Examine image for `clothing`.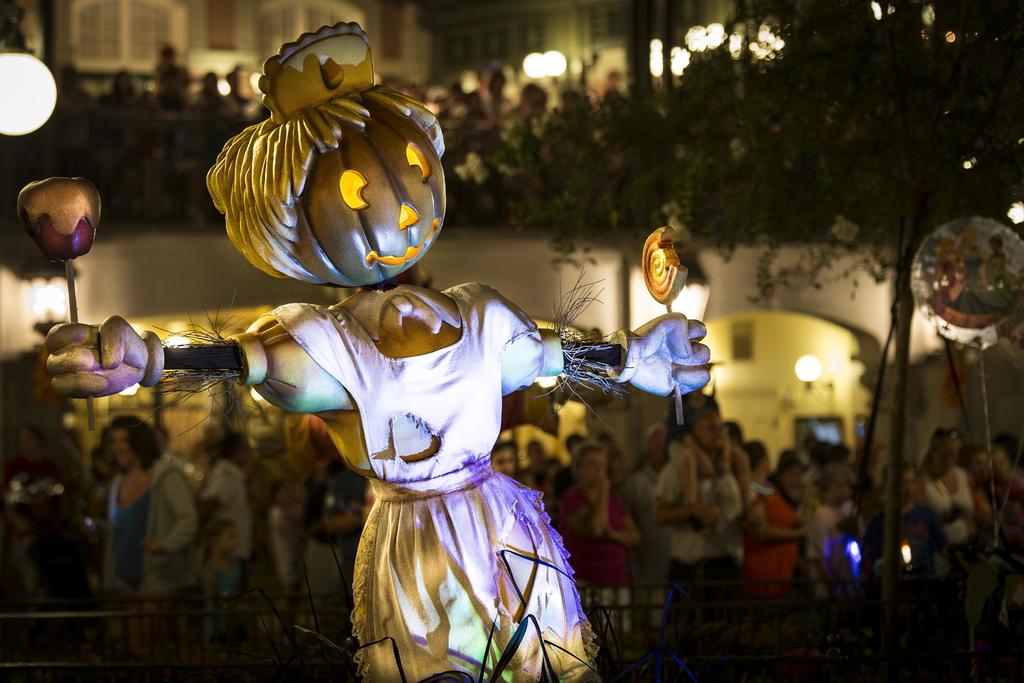
Examination result: detection(665, 436, 746, 612).
